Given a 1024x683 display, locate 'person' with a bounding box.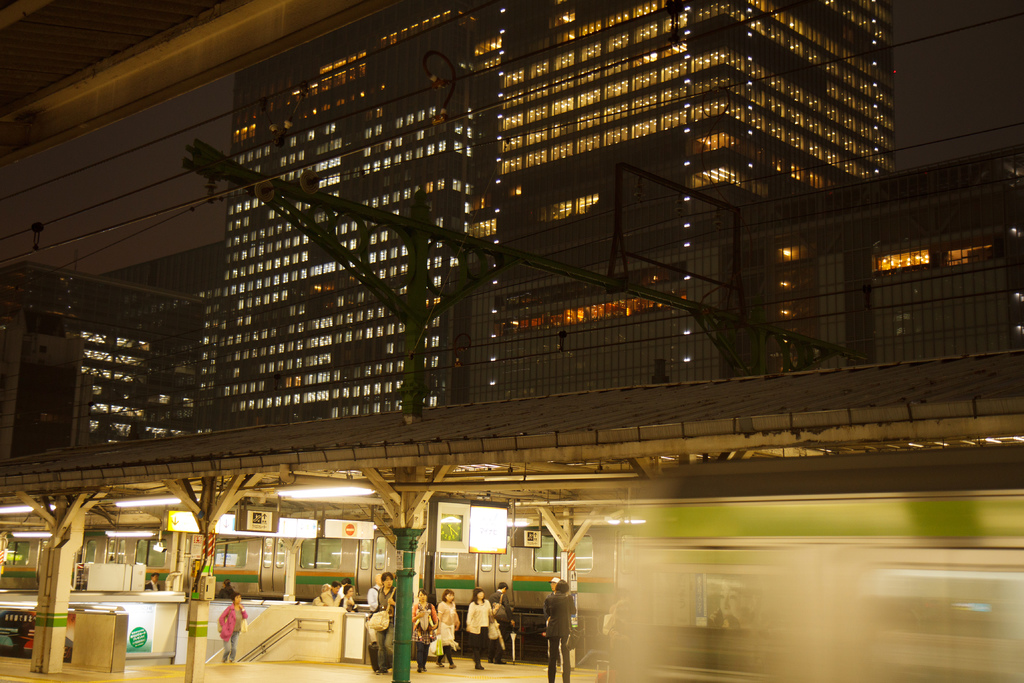
Located: <region>413, 588, 439, 664</region>.
